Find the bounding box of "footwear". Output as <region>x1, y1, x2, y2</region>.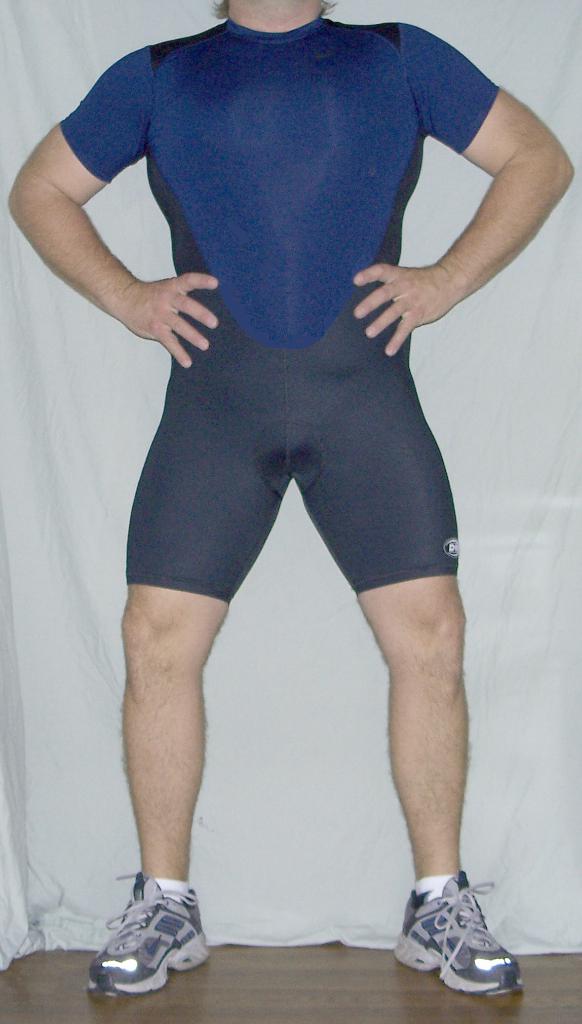
<region>390, 861, 528, 1001</region>.
